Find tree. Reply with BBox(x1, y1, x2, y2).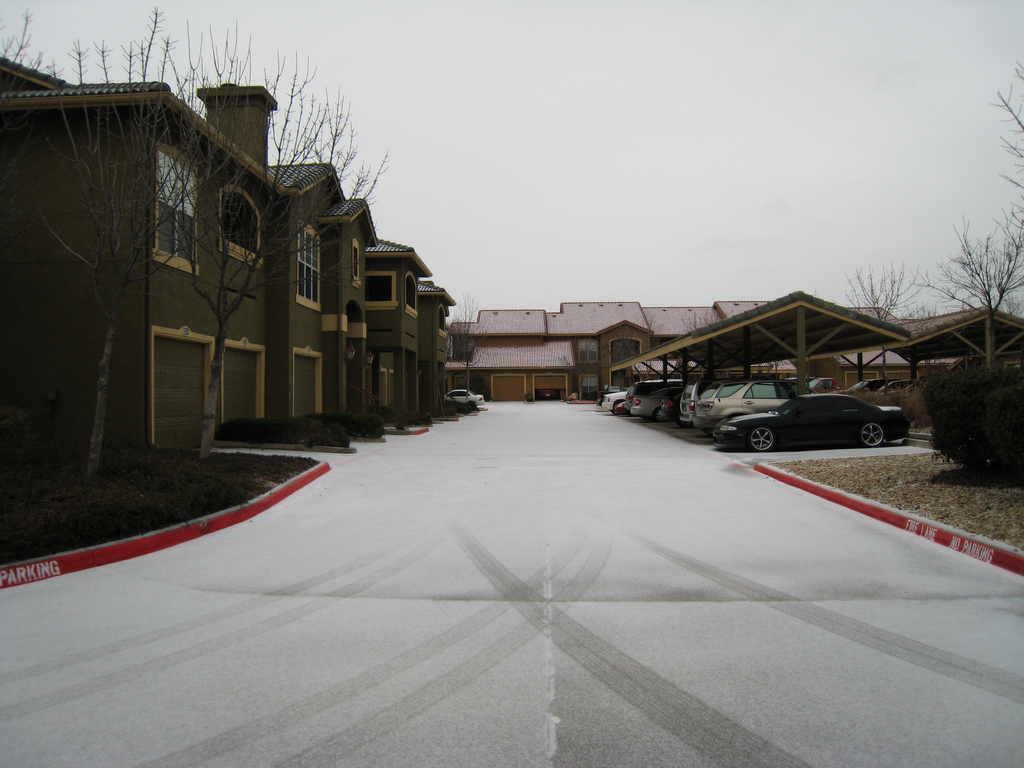
BBox(0, 0, 261, 484).
